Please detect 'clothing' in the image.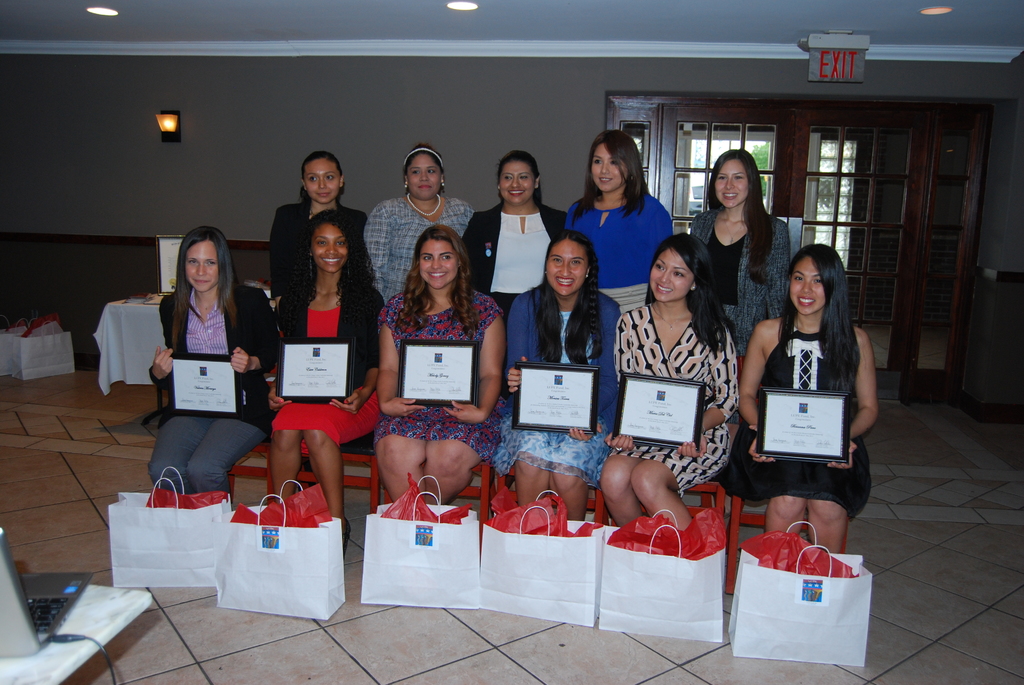
493/285/623/474.
